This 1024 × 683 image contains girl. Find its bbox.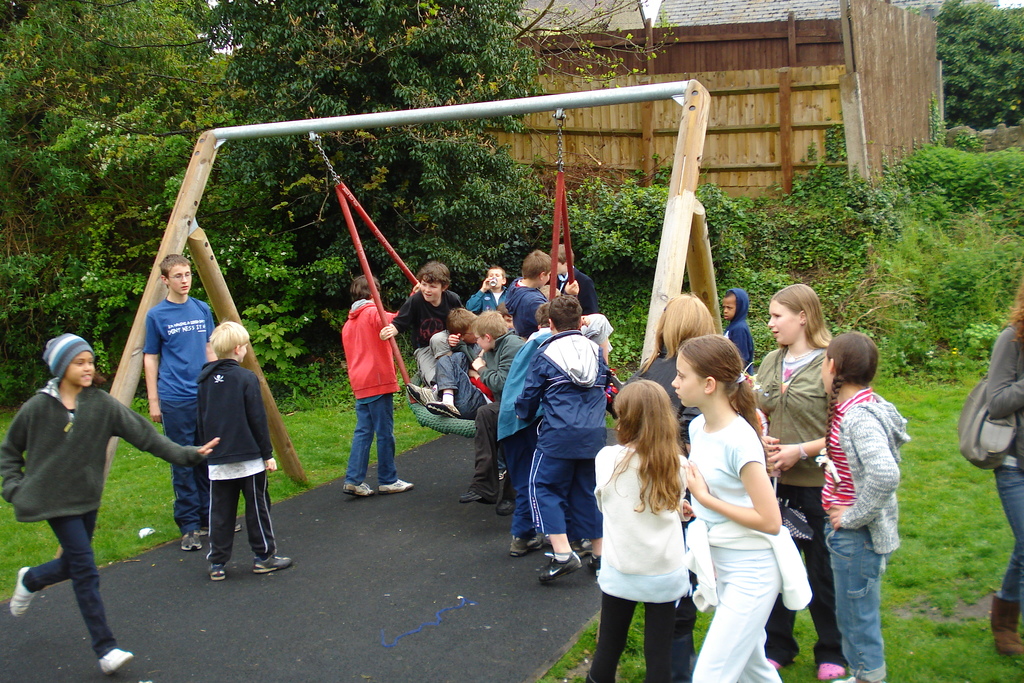
820,333,912,682.
